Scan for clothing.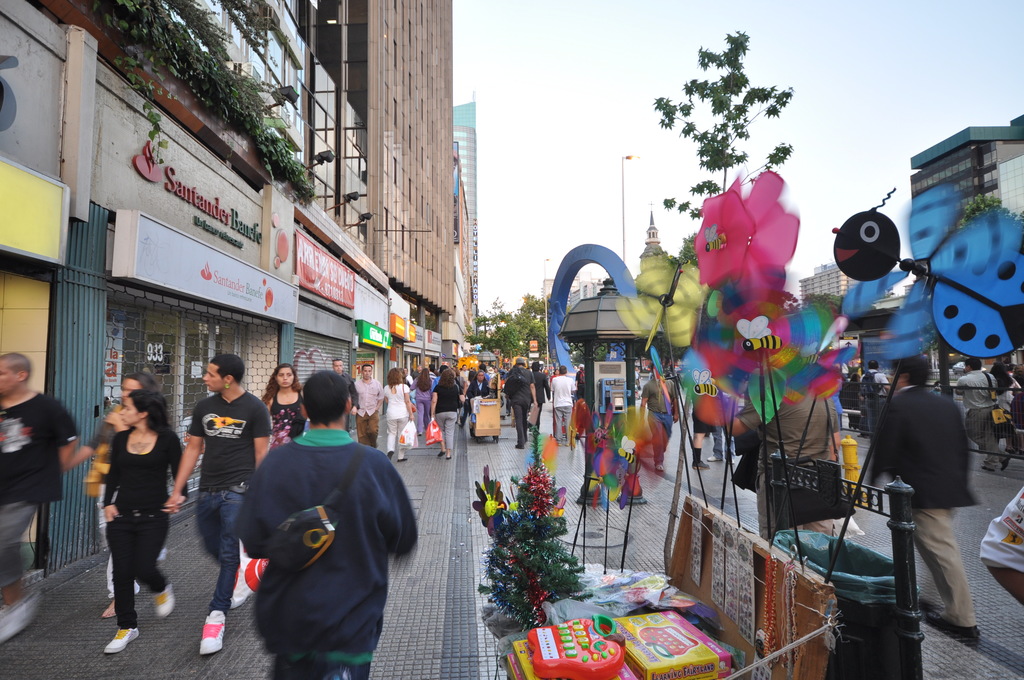
Scan result: box=[712, 393, 733, 461].
